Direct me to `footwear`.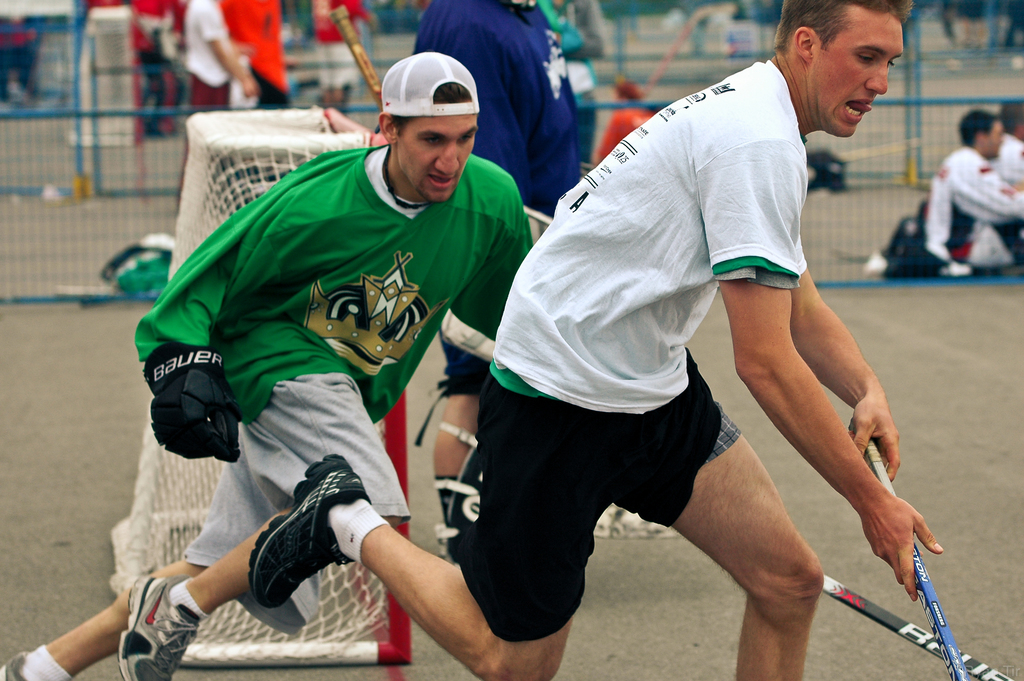
Direction: detection(0, 653, 24, 680).
